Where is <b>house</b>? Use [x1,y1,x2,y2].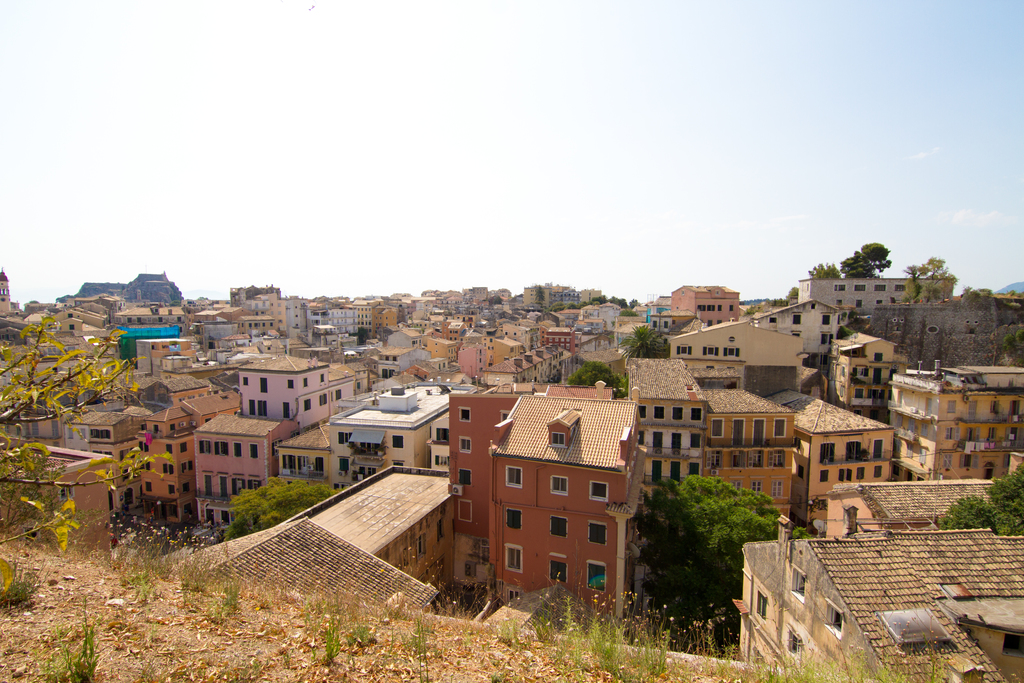
[794,274,959,322].
